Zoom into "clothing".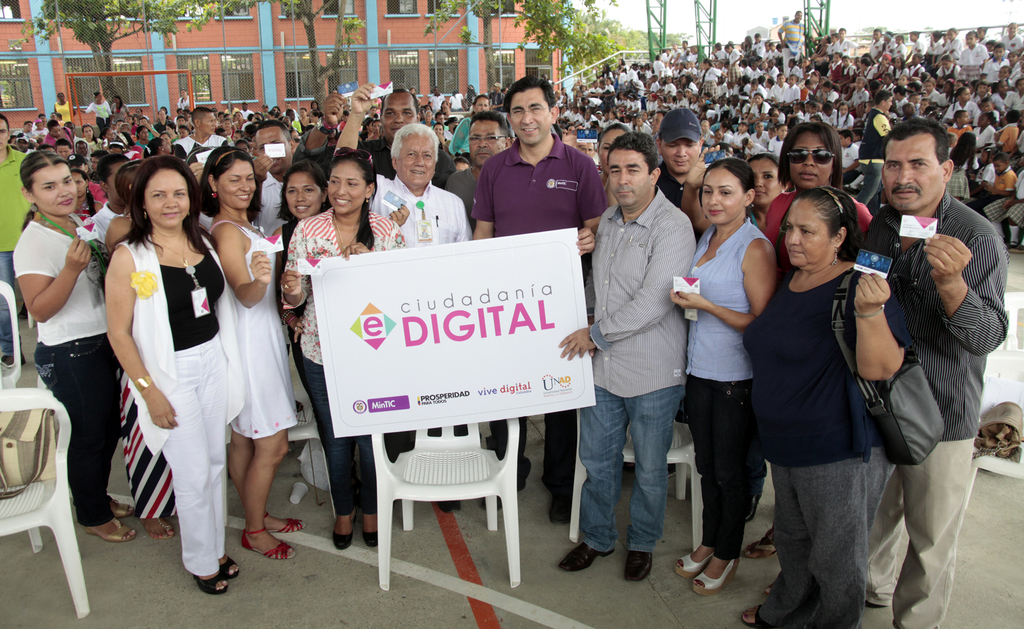
Zoom target: select_region(113, 229, 243, 577).
